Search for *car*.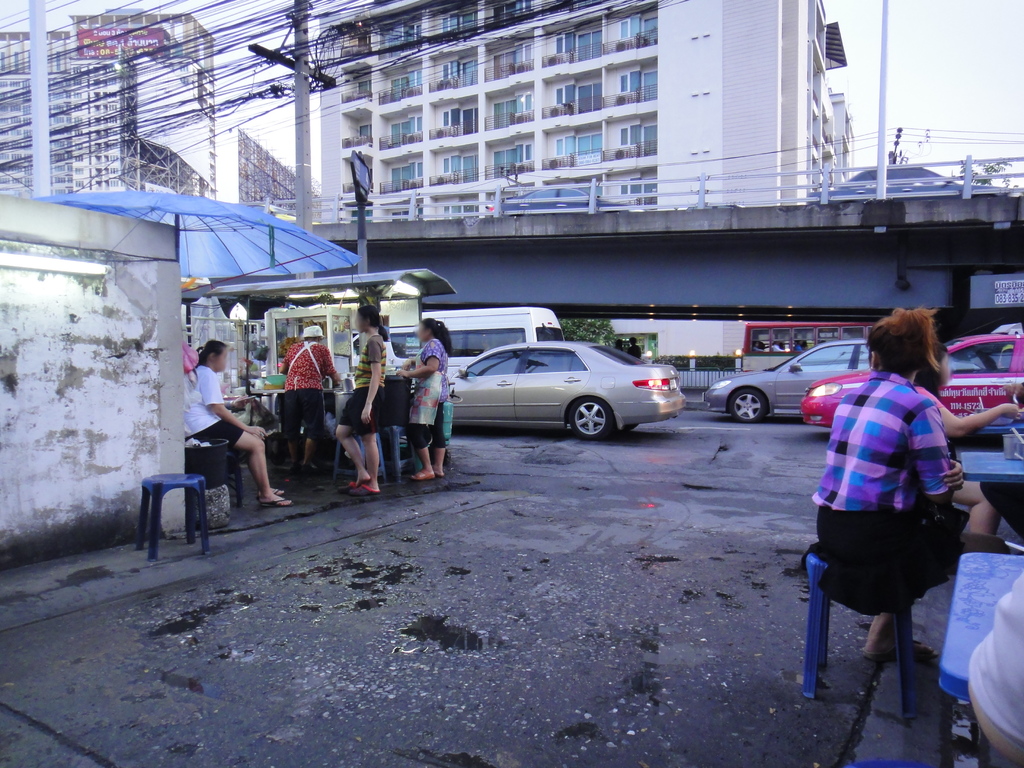
Found at {"left": 426, "top": 328, "right": 693, "bottom": 445}.
